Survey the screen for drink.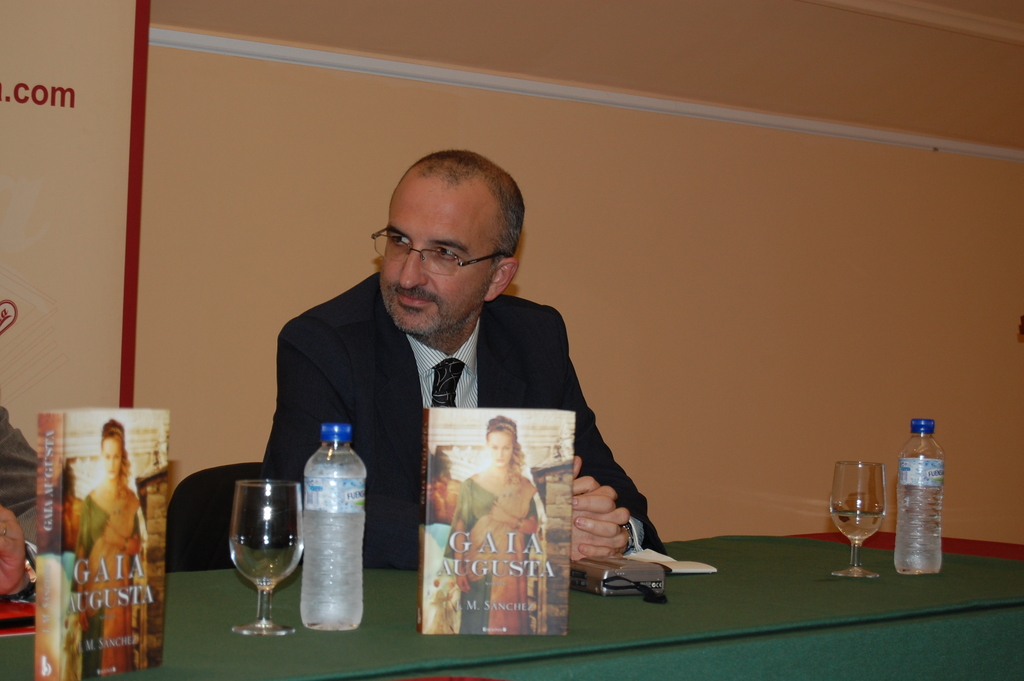
Survey found: box(895, 482, 939, 571).
